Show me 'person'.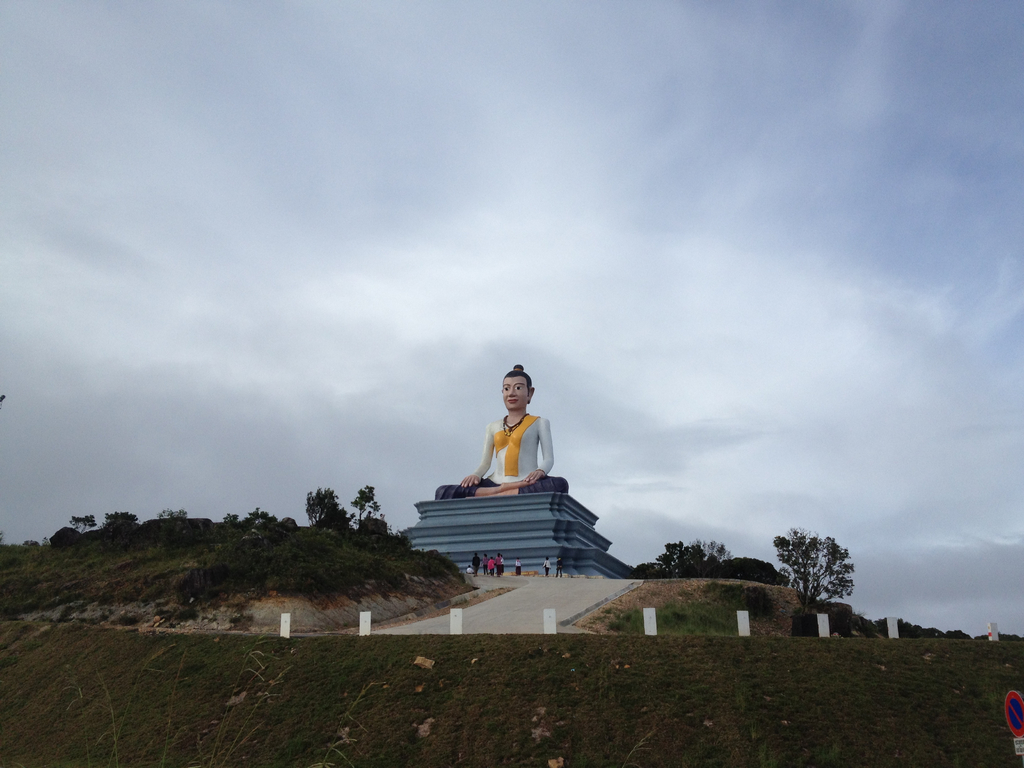
'person' is here: <box>554,546,561,574</box>.
